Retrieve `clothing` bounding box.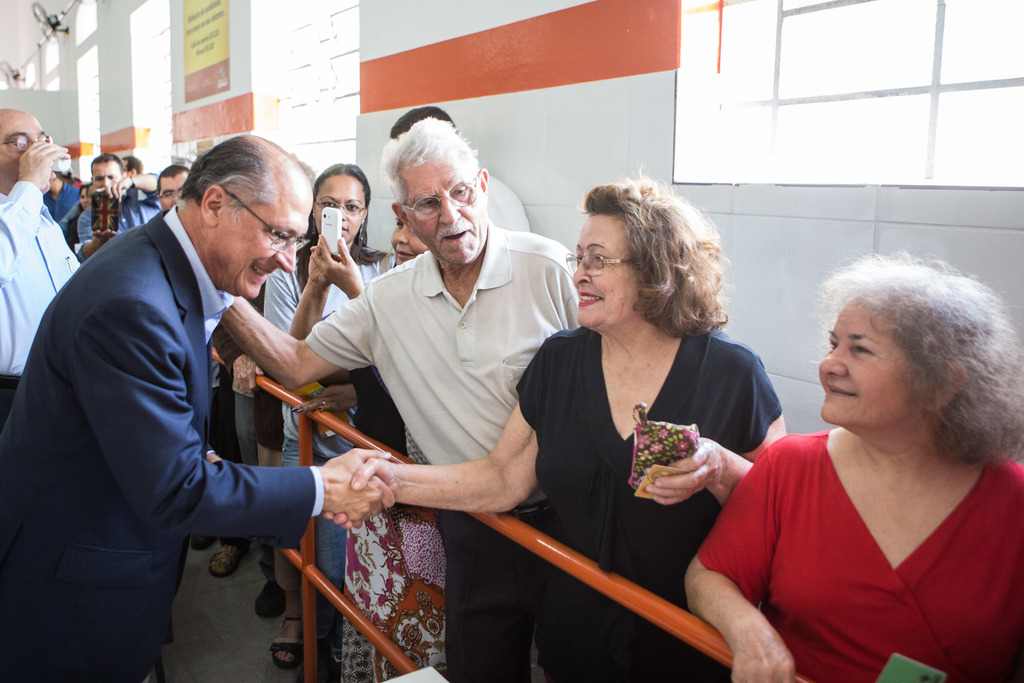
Bounding box: [5, 209, 323, 680].
